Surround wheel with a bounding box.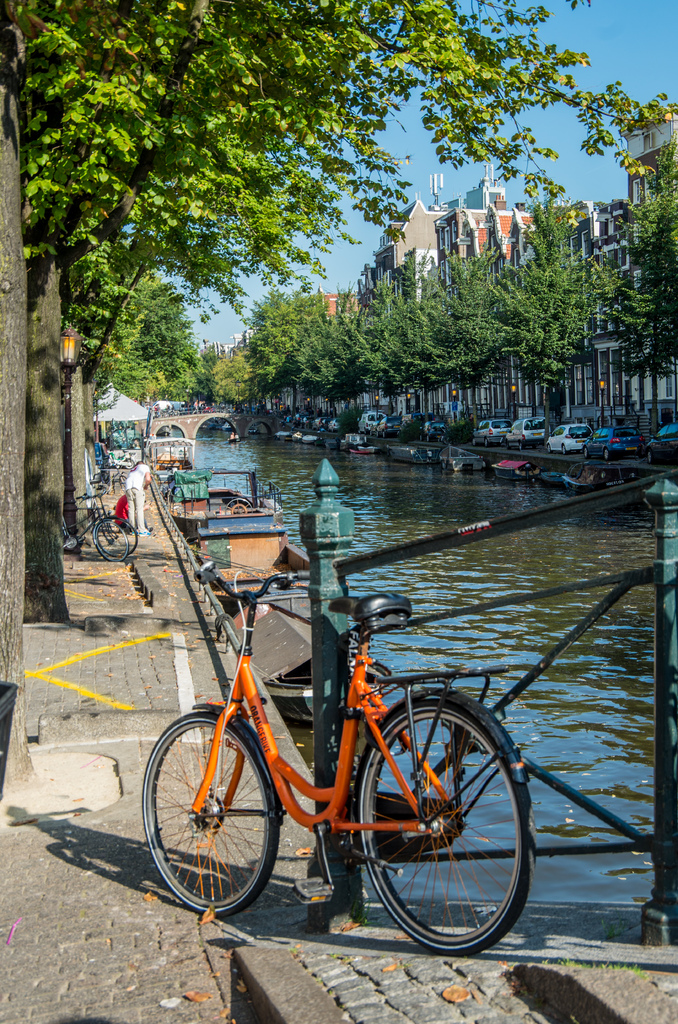
select_region(143, 703, 299, 920).
